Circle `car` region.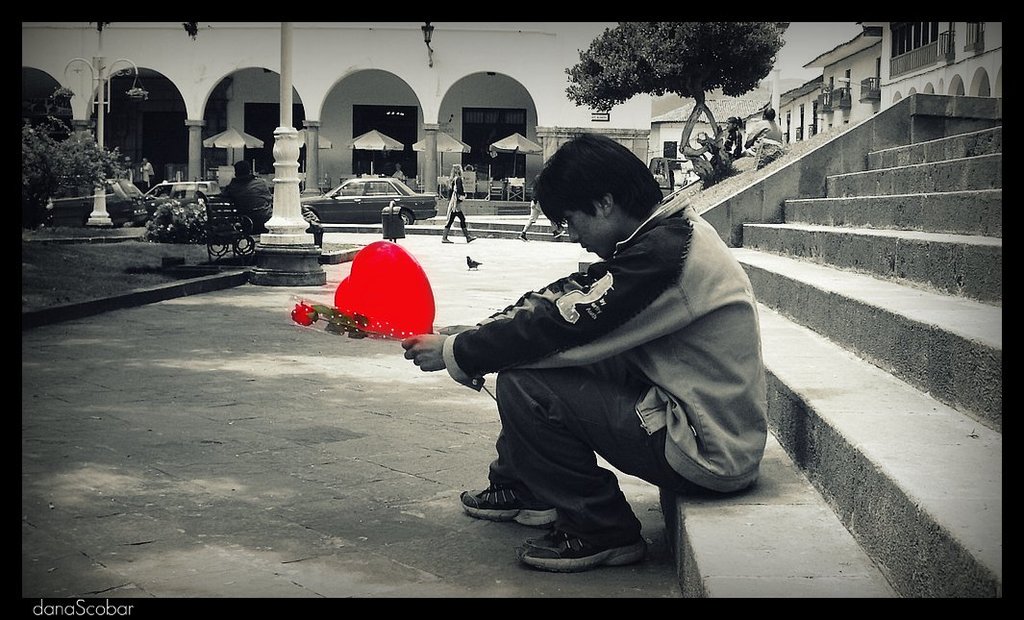
Region: {"left": 149, "top": 180, "right": 229, "bottom": 205}.
